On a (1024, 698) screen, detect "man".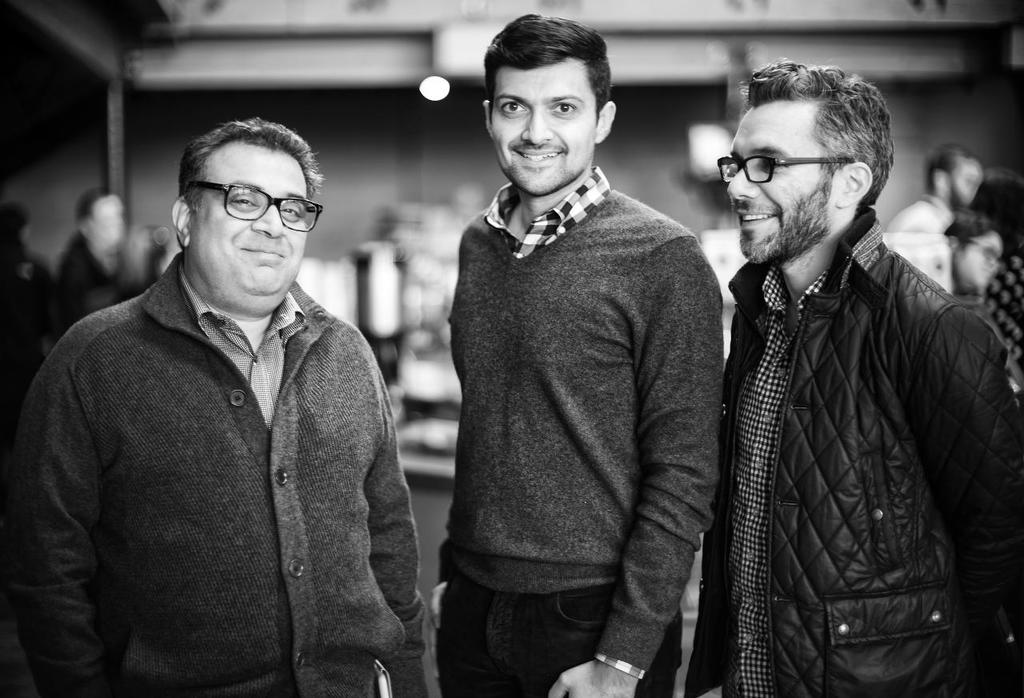
18/95/437/685.
